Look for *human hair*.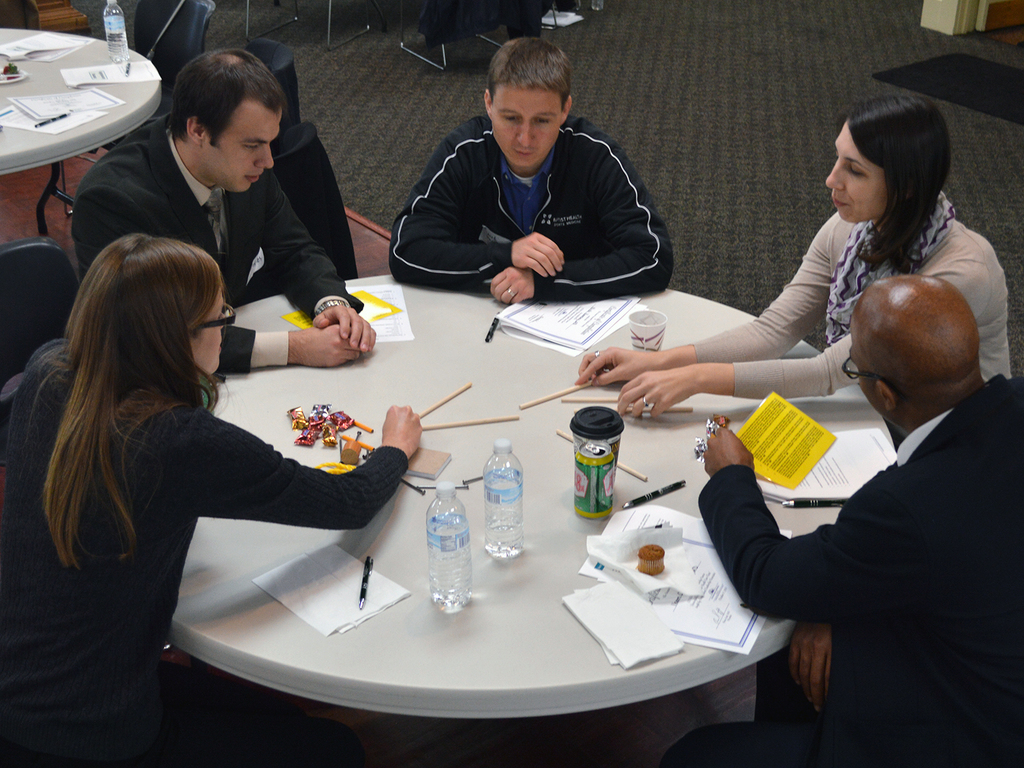
Found: detection(158, 42, 282, 146).
